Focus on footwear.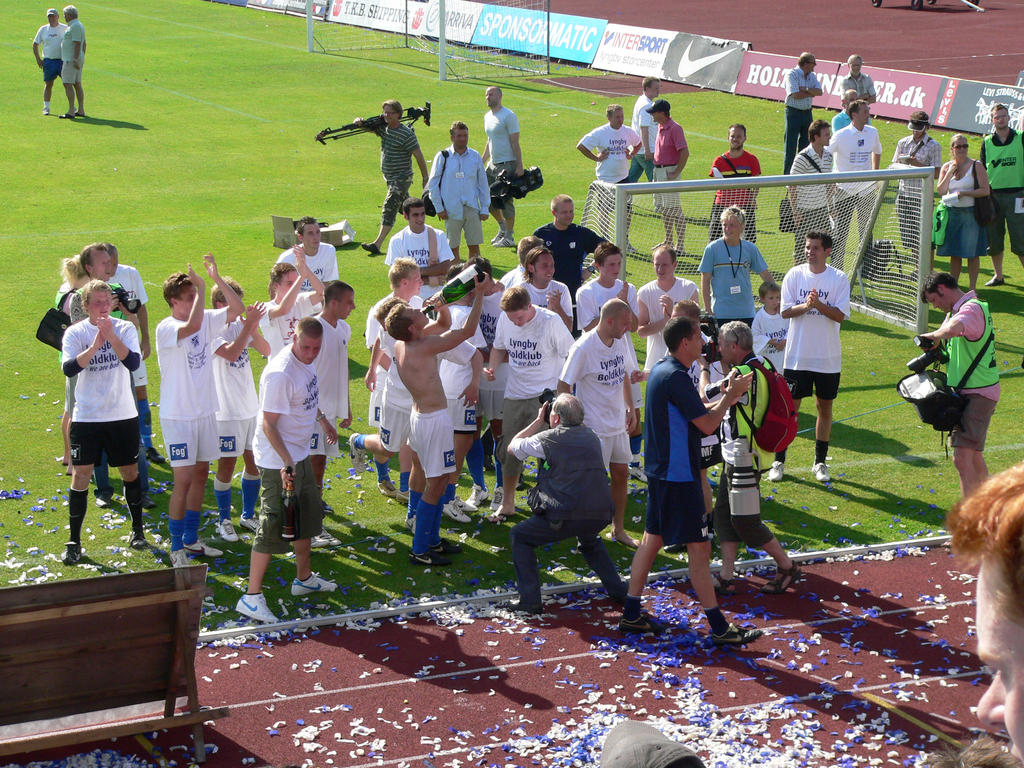
Focused at l=218, t=519, r=238, b=543.
